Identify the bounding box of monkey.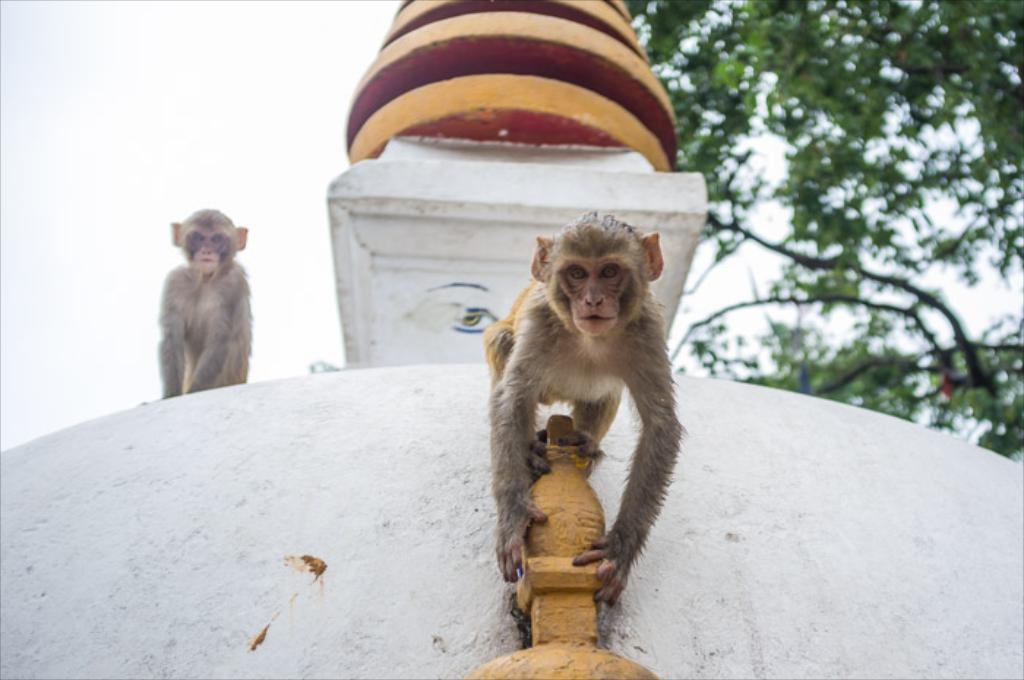
locate(151, 203, 255, 402).
